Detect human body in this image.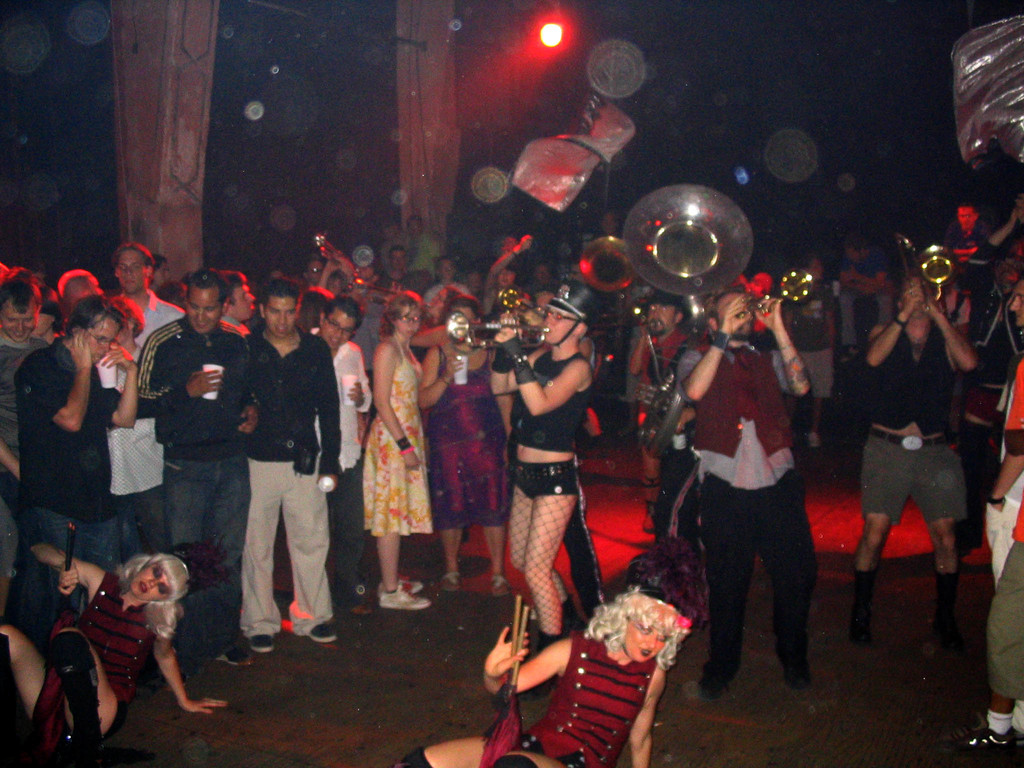
Detection: Rect(401, 564, 679, 767).
